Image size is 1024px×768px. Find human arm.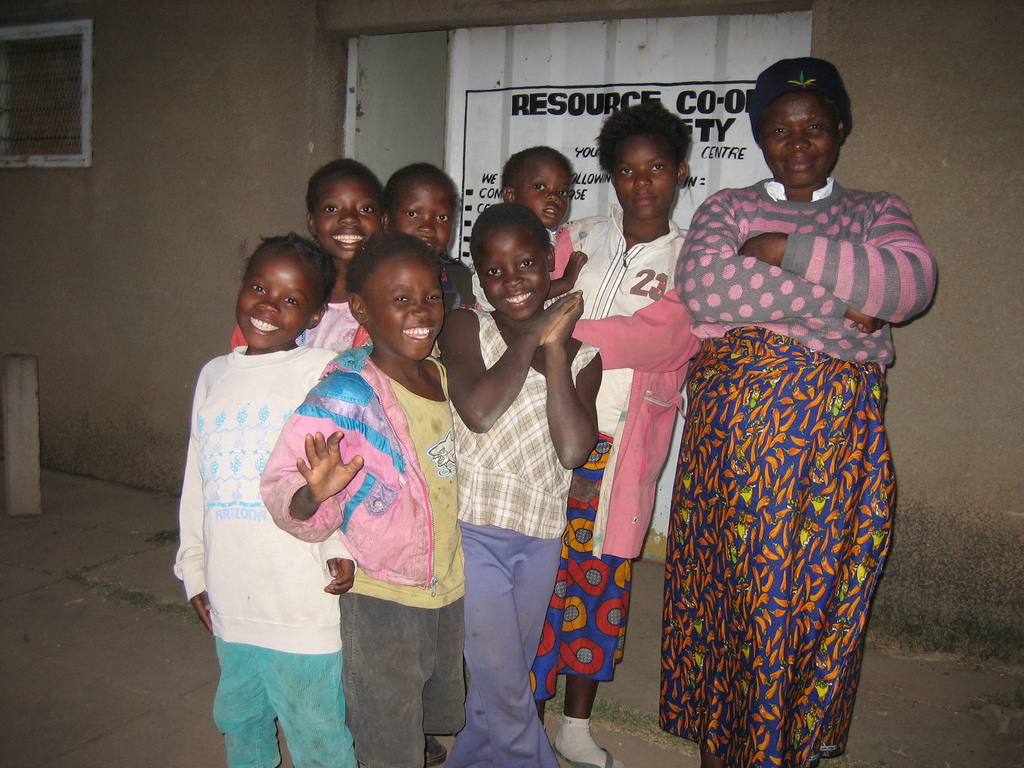
box(671, 187, 883, 327).
